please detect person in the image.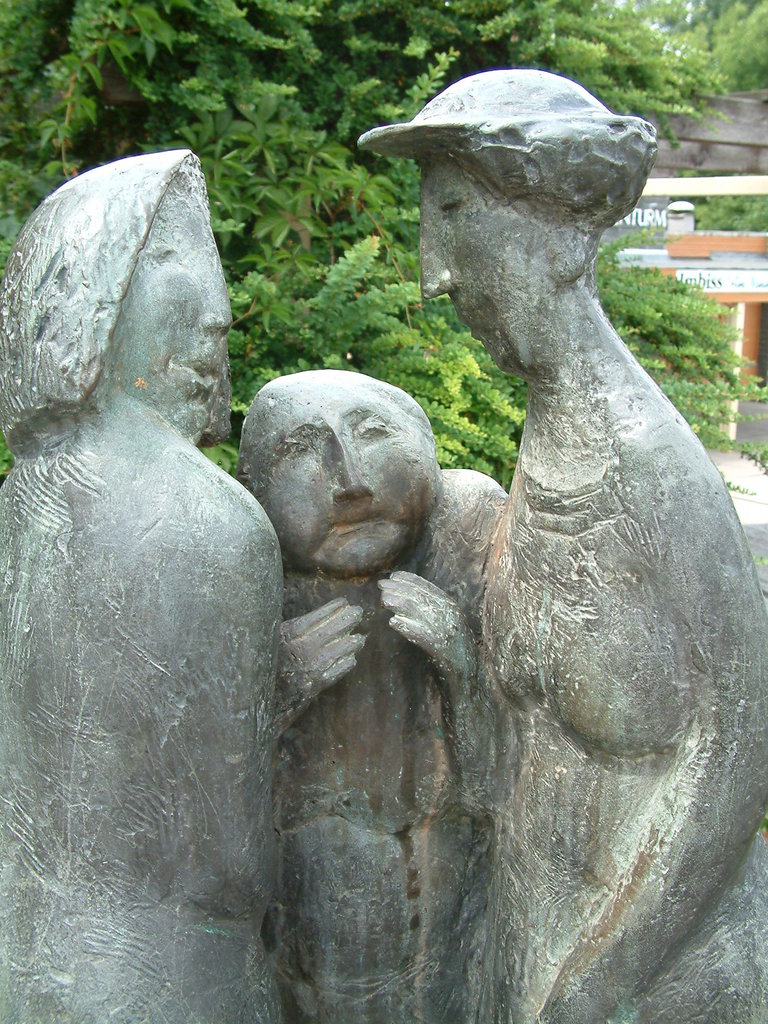
bbox=[0, 142, 284, 1023].
